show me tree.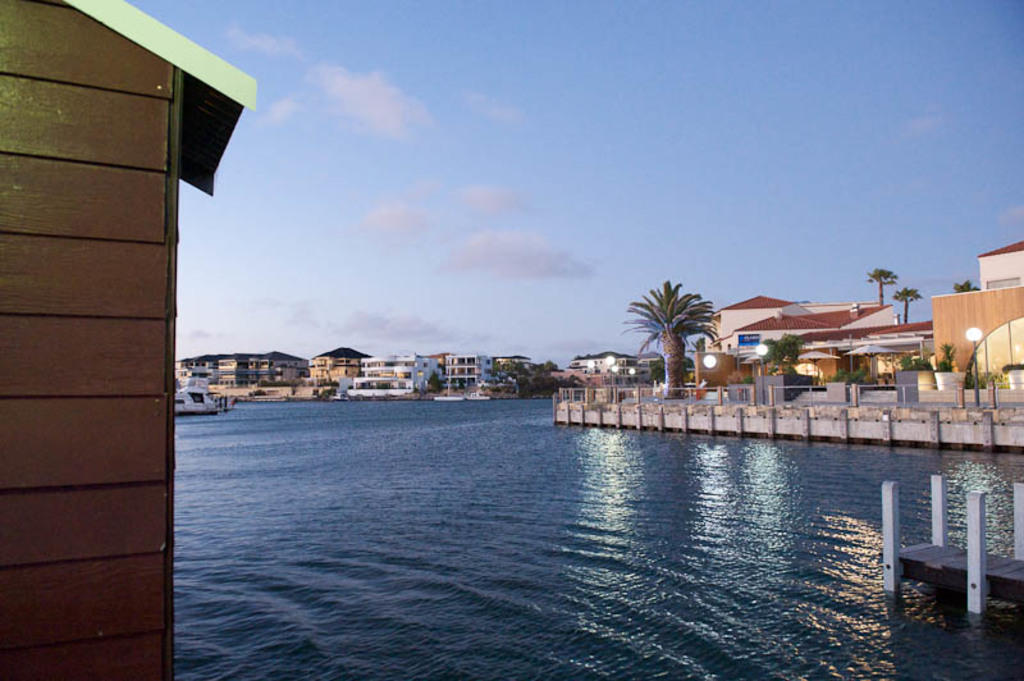
tree is here: <region>960, 347, 979, 389</region>.
